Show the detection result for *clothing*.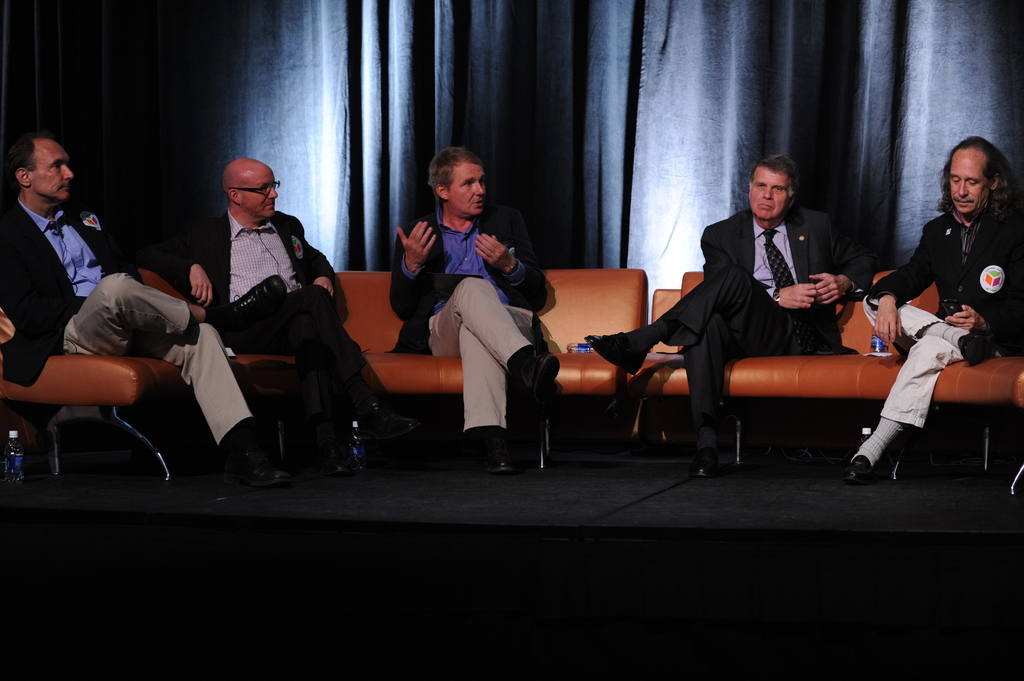
locate(639, 200, 869, 459).
